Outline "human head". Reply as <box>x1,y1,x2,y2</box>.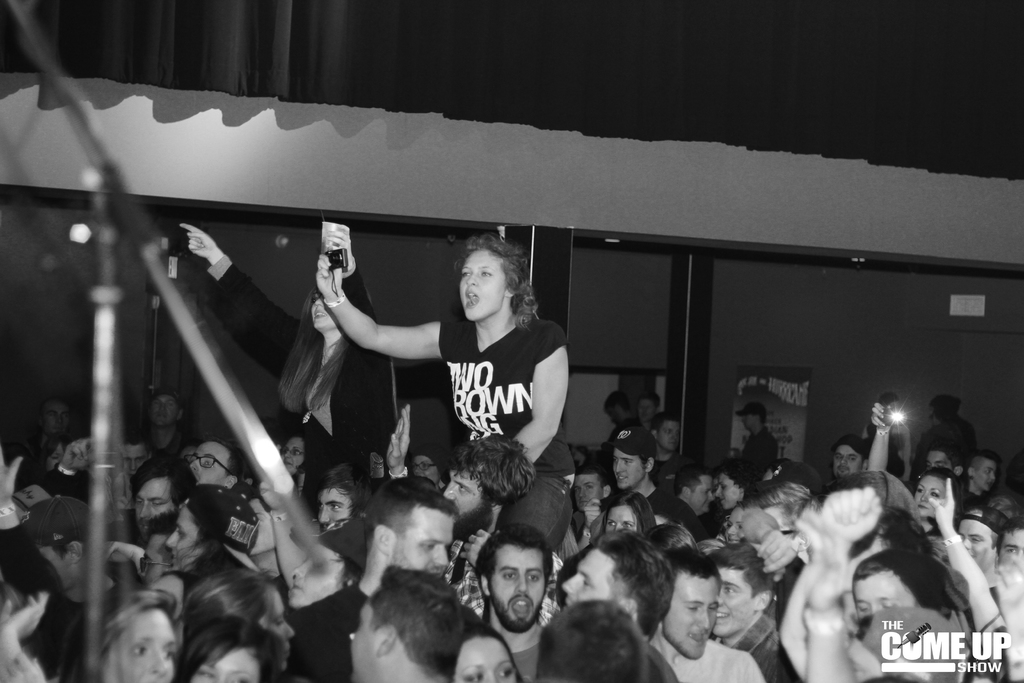
<box>184,436,248,509</box>.
